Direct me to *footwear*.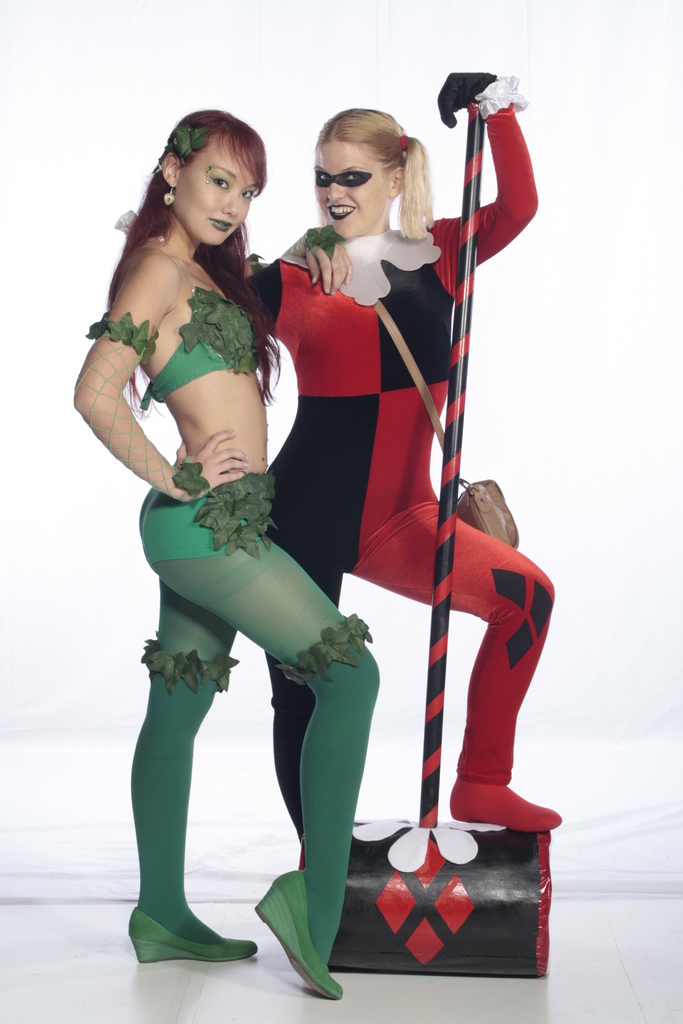
Direction: bbox(253, 868, 344, 1001).
